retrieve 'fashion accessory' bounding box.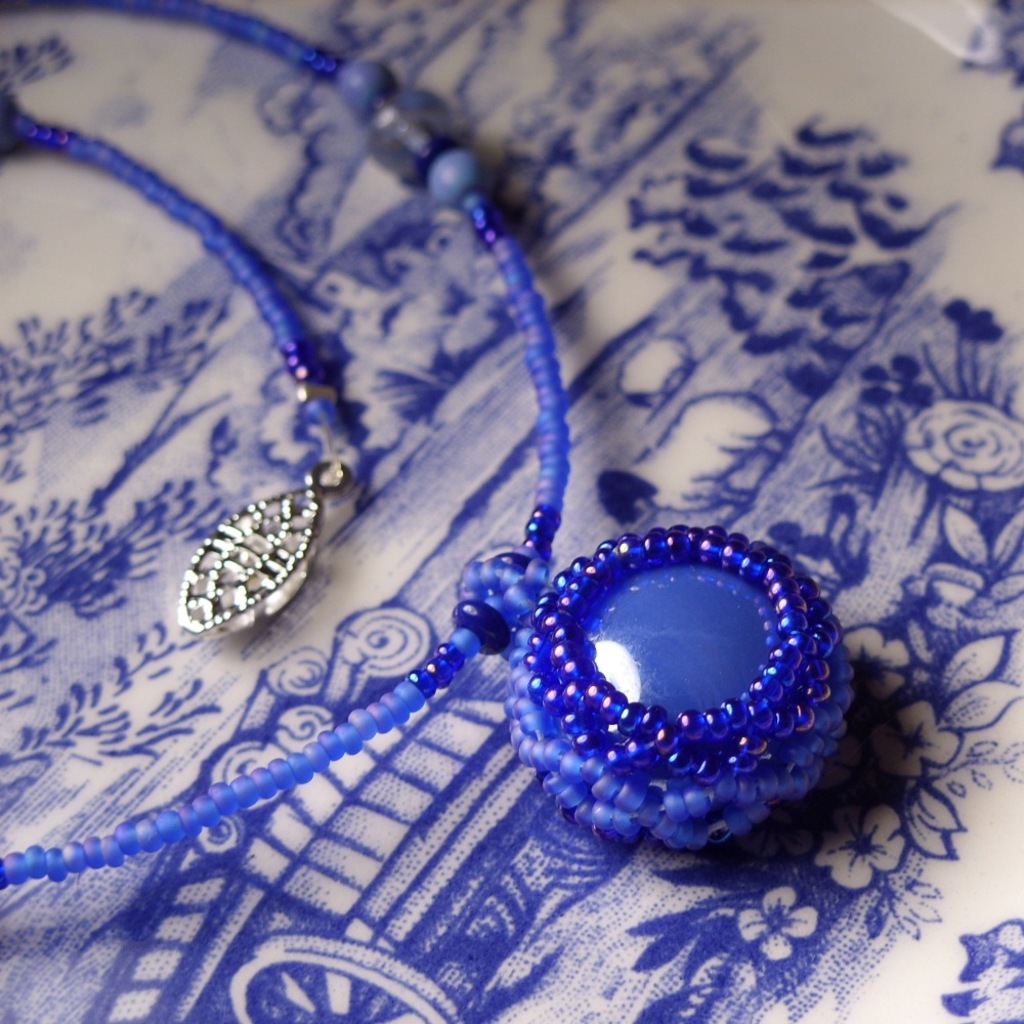
Bounding box: region(0, 0, 850, 888).
